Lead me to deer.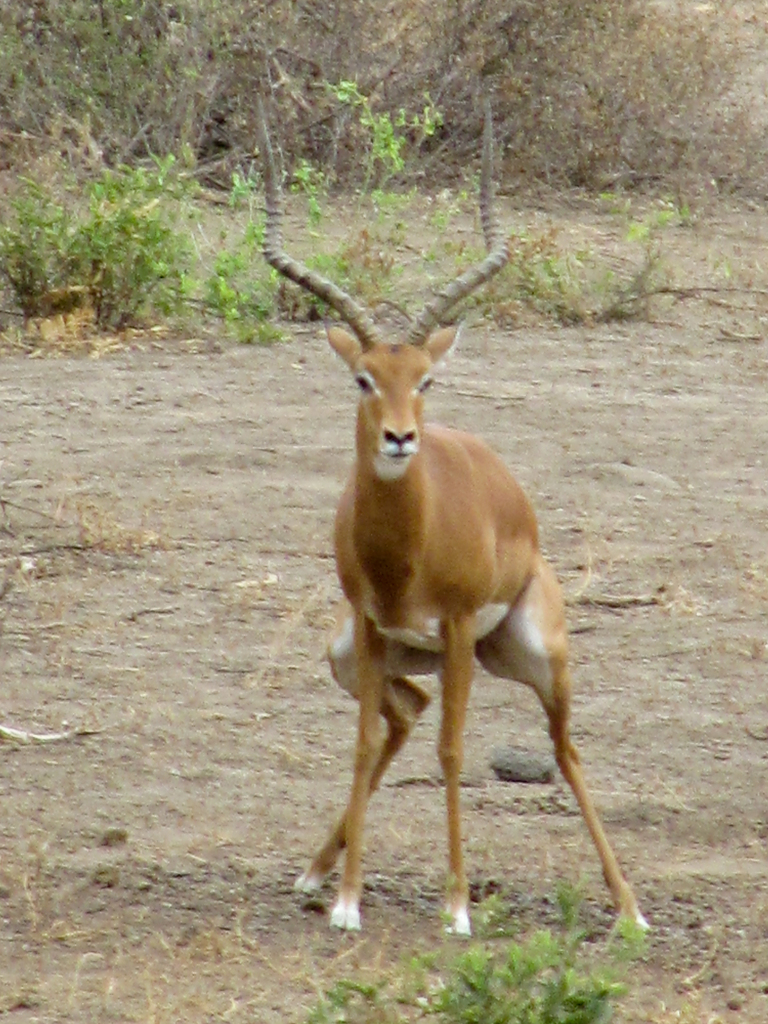
Lead to 250 83 645 932.
